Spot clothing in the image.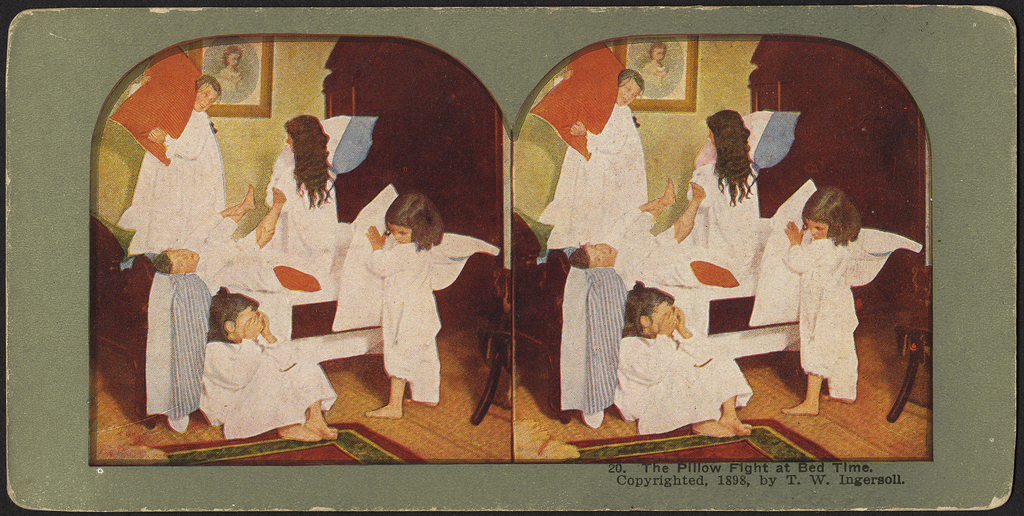
clothing found at x1=193 y1=340 x2=335 y2=439.
